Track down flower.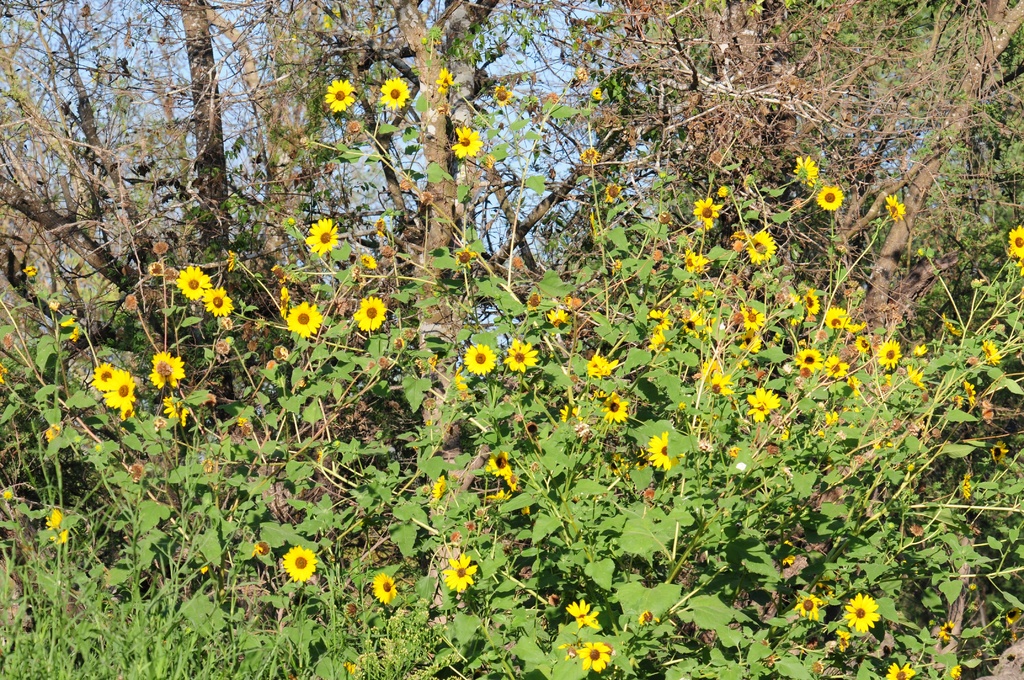
Tracked to locate(984, 442, 1009, 462).
